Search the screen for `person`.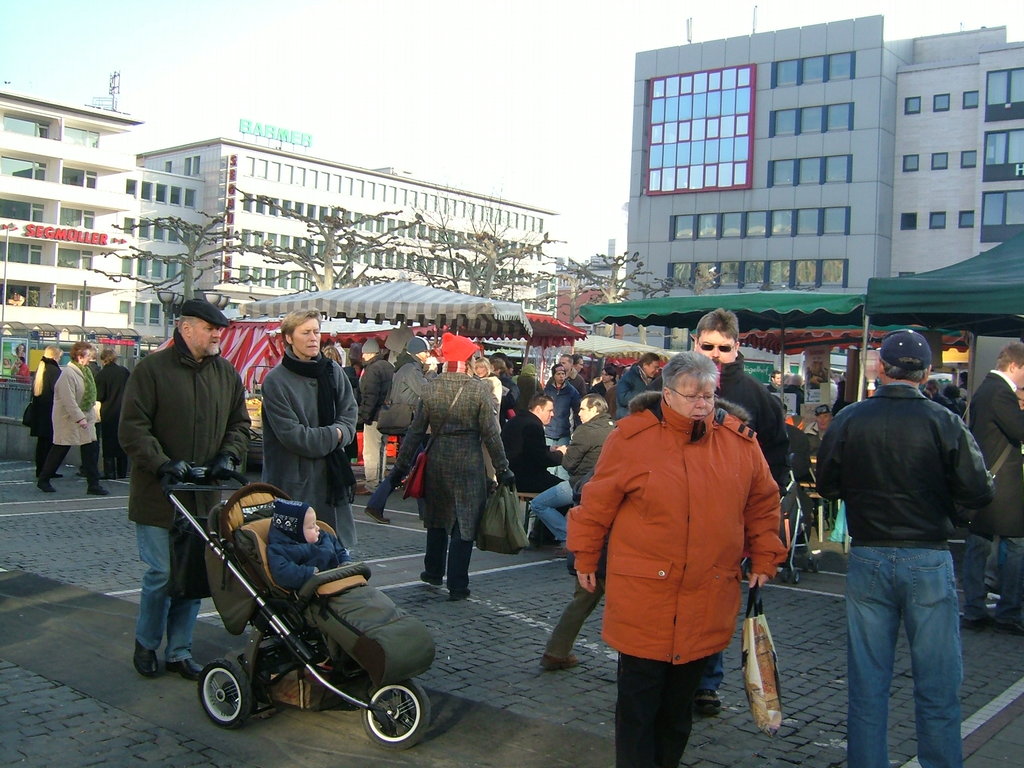
Found at BBox(537, 392, 660, 666).
